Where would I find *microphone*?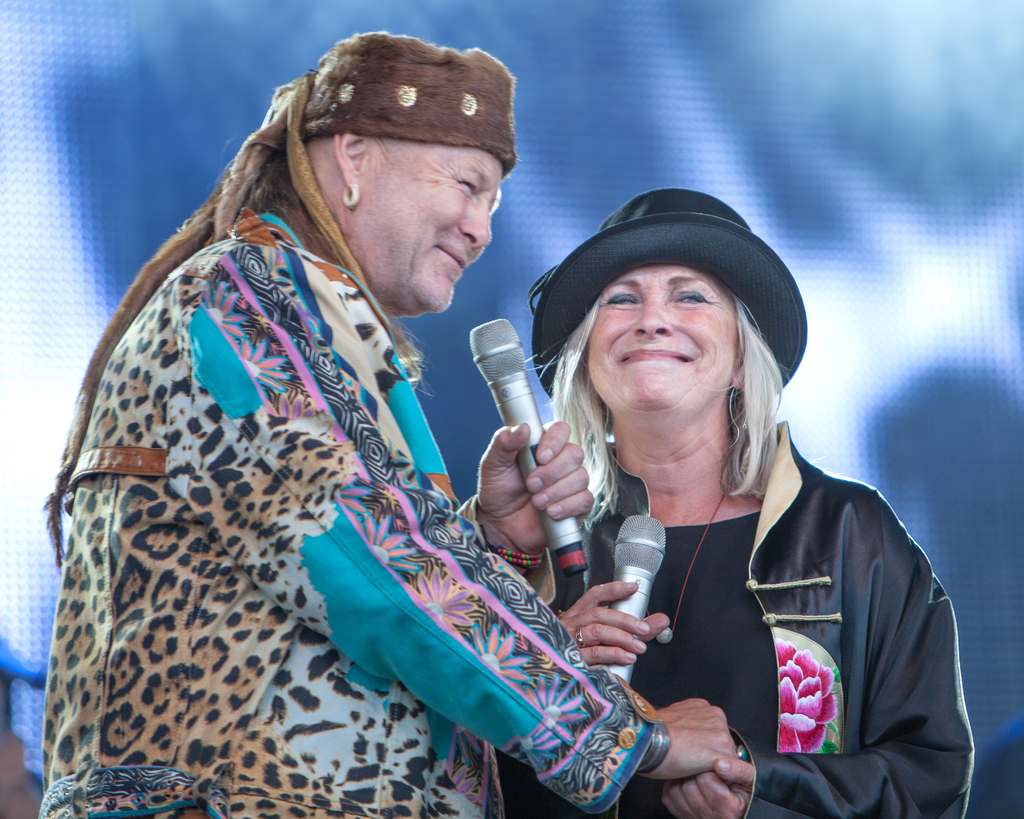
At 472:315:593:576.
